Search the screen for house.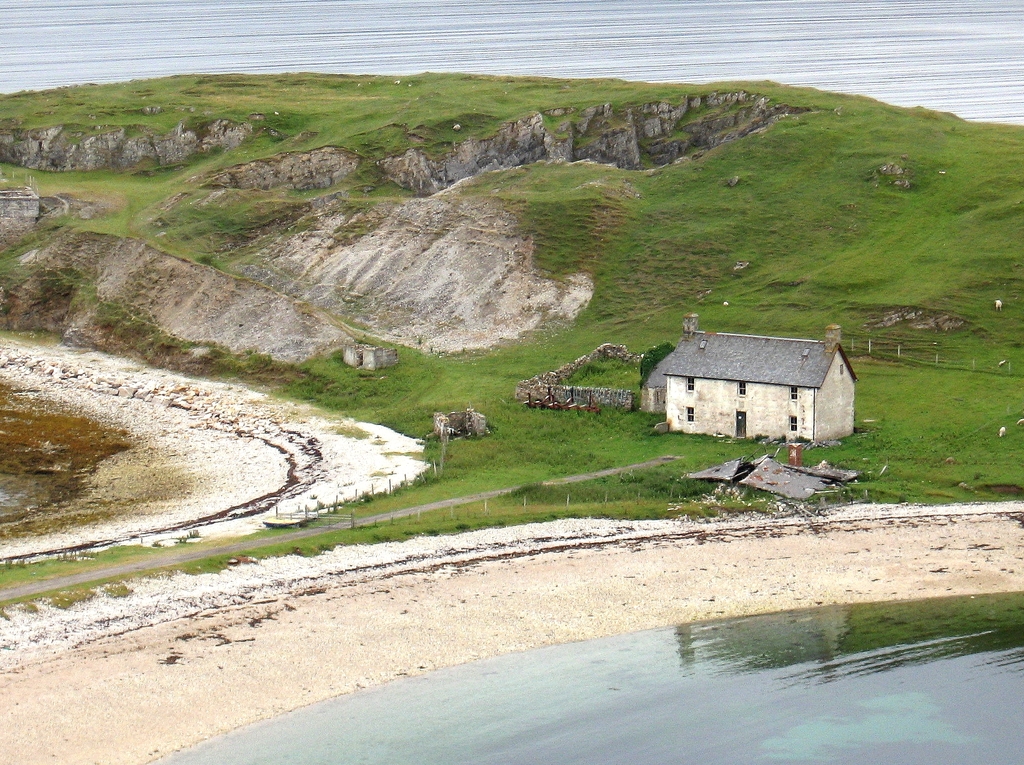
Found at BBox(651, 313, 863, 453).
